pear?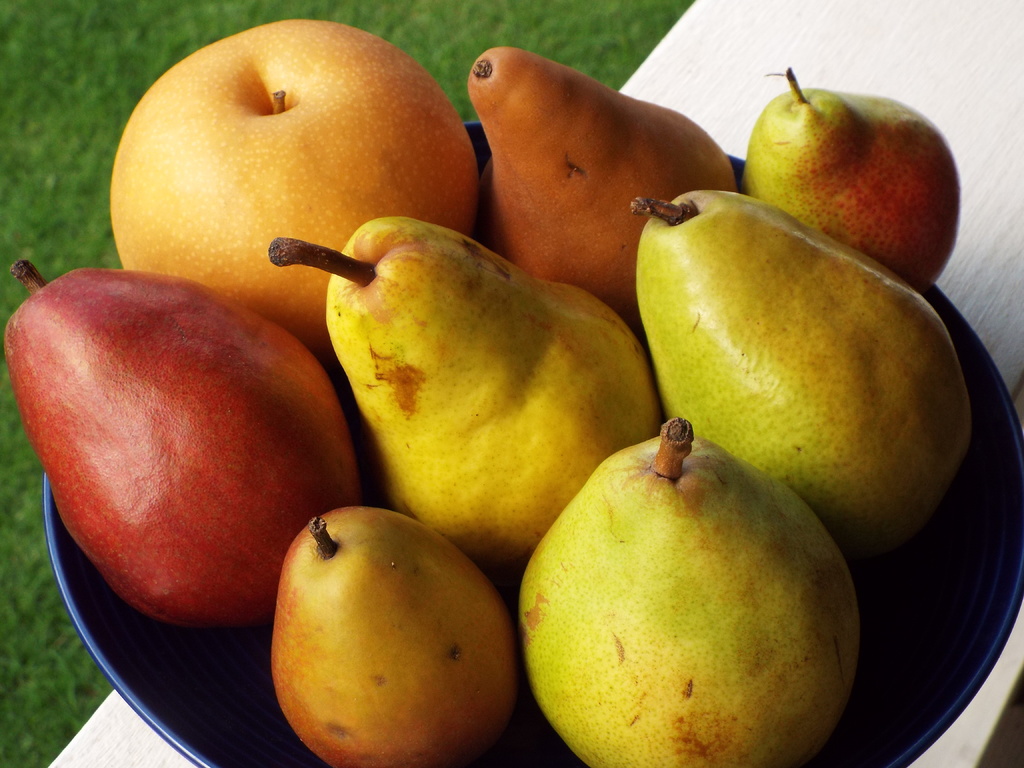
[317,213,667,565]
